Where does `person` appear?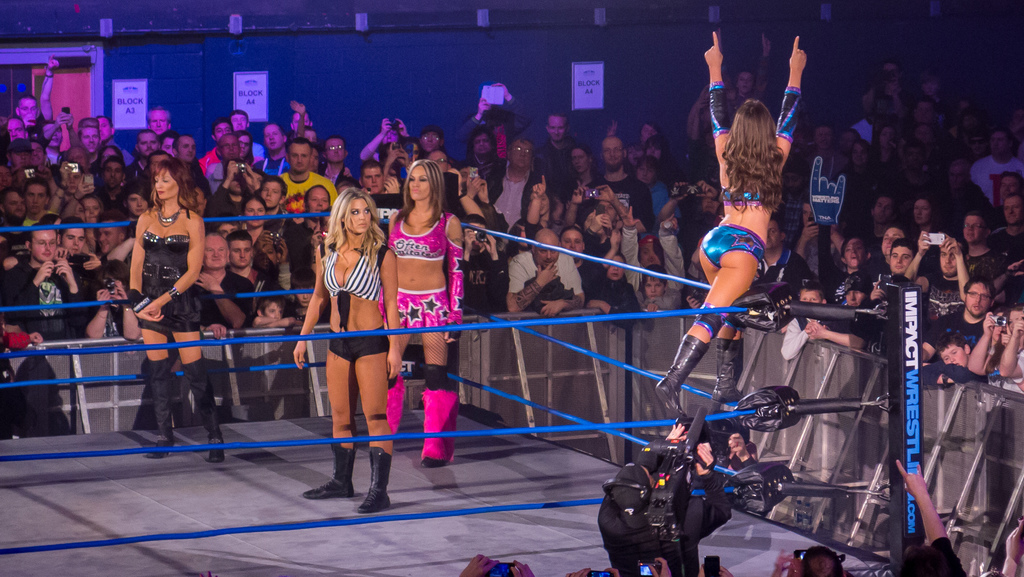
Appears at 95/156/132/223.
